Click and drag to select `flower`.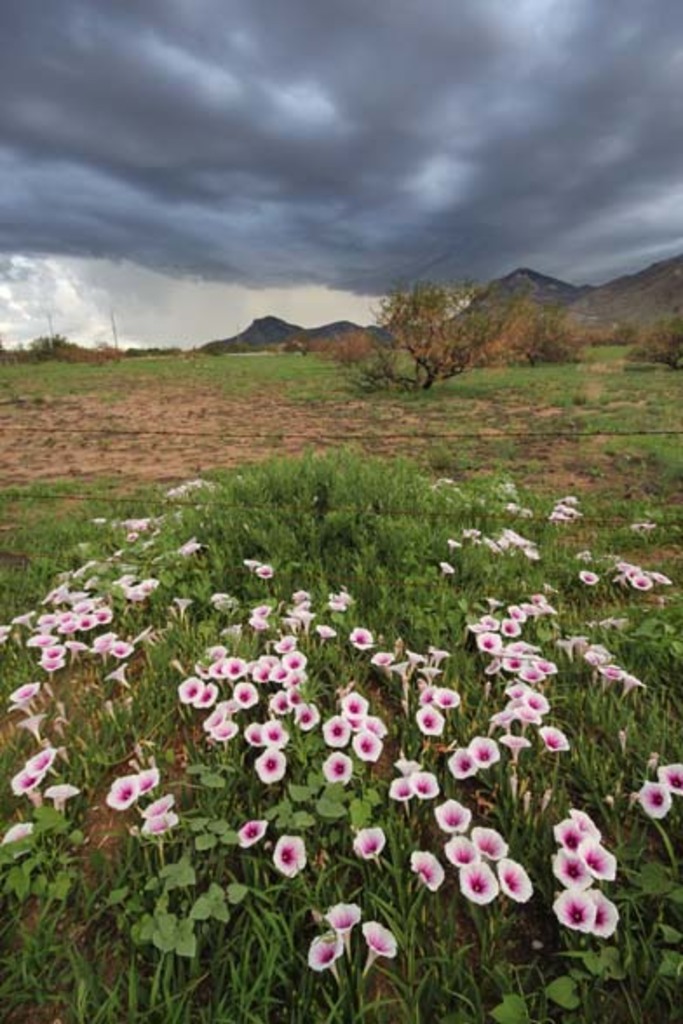
Selection: (237, 815, 263, 845).
